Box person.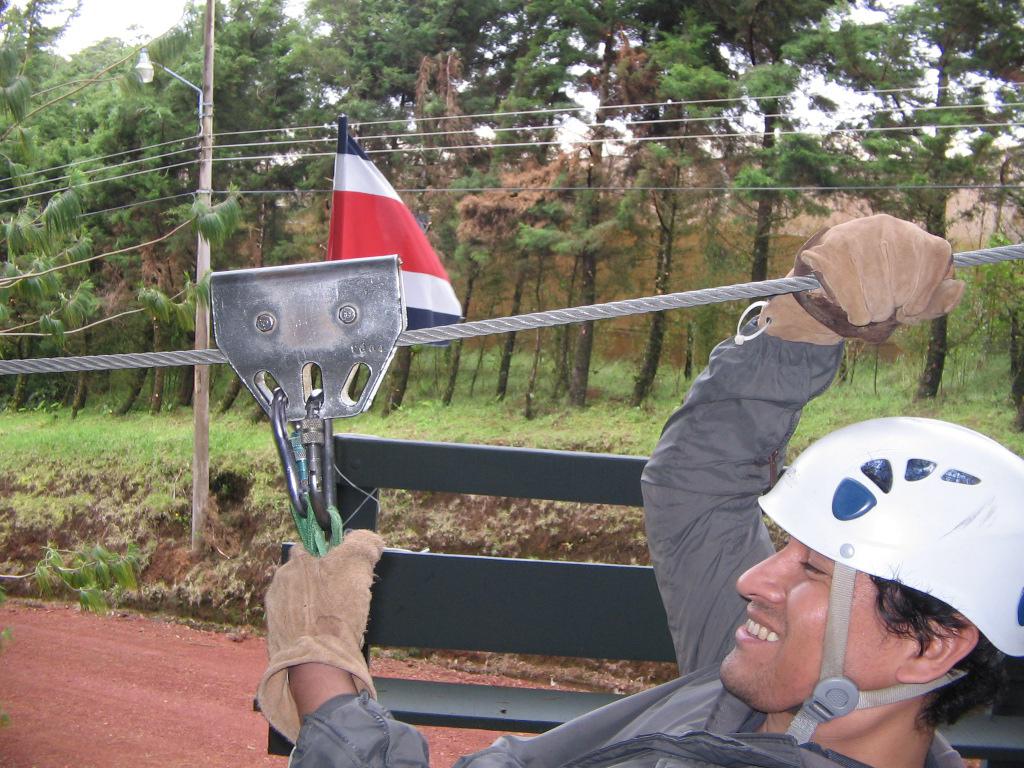
256, 217, 1023, 767.
